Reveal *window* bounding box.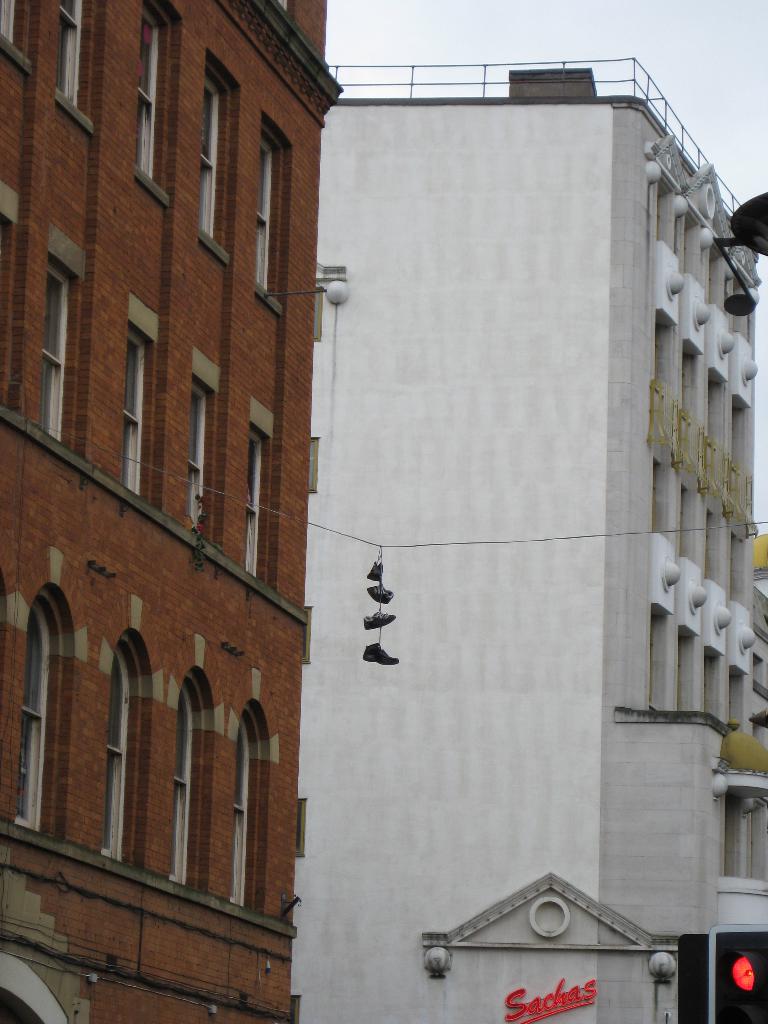
Revealed: {"x1": 196, "y1": 50, "x2": 236, "y2": 262}.
